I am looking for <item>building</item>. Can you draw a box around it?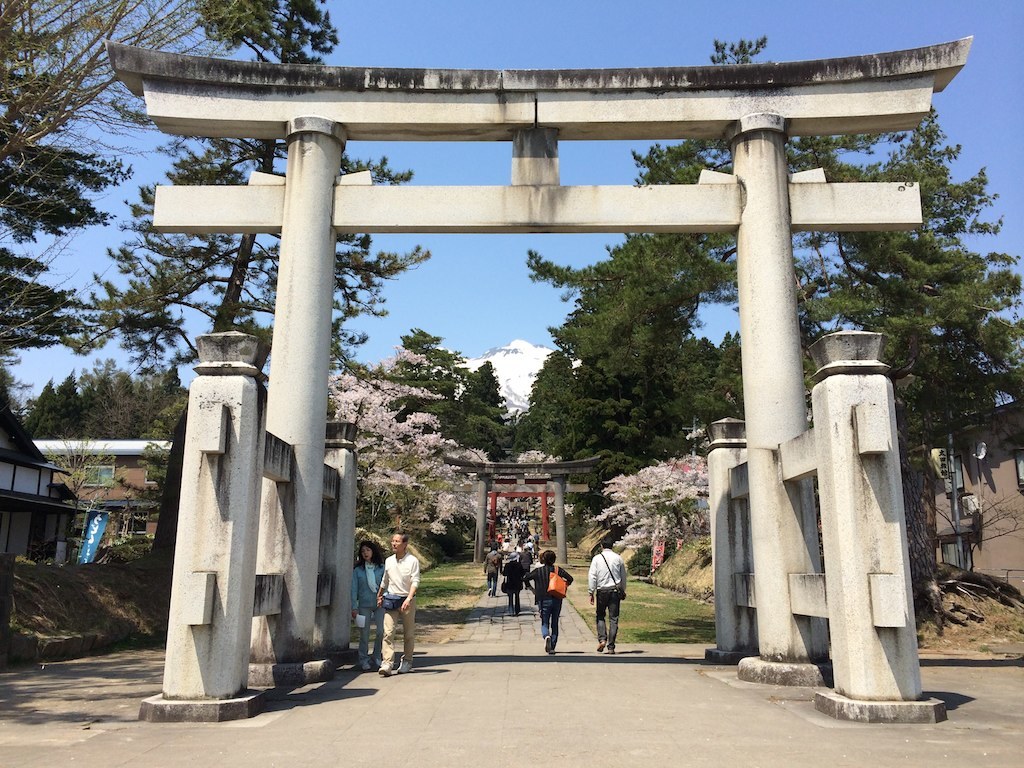
Sure, the bounding box is [0, 399, 77, 573].
